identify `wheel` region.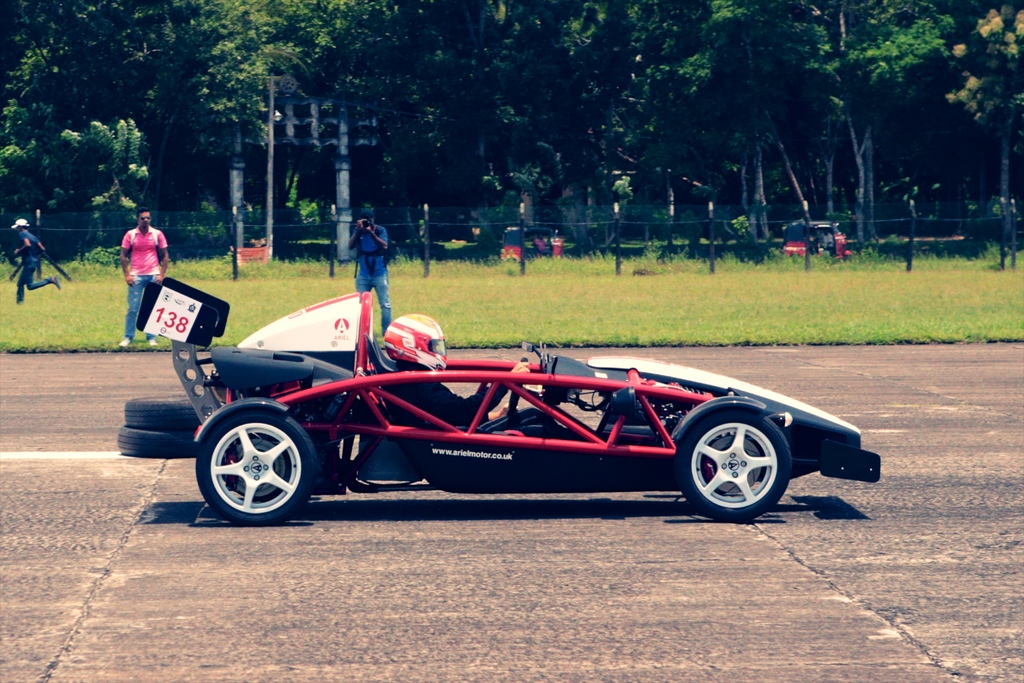
Region: rect(687, 413, 798, 520).
